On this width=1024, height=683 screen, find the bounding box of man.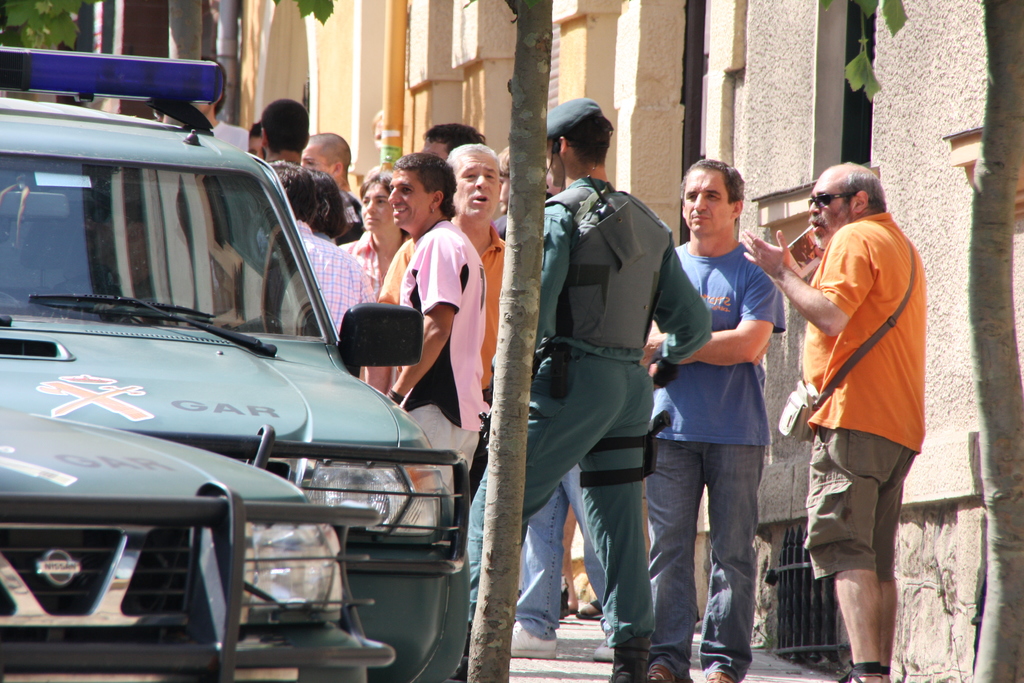
Bounding box: 261:97:308:214.
